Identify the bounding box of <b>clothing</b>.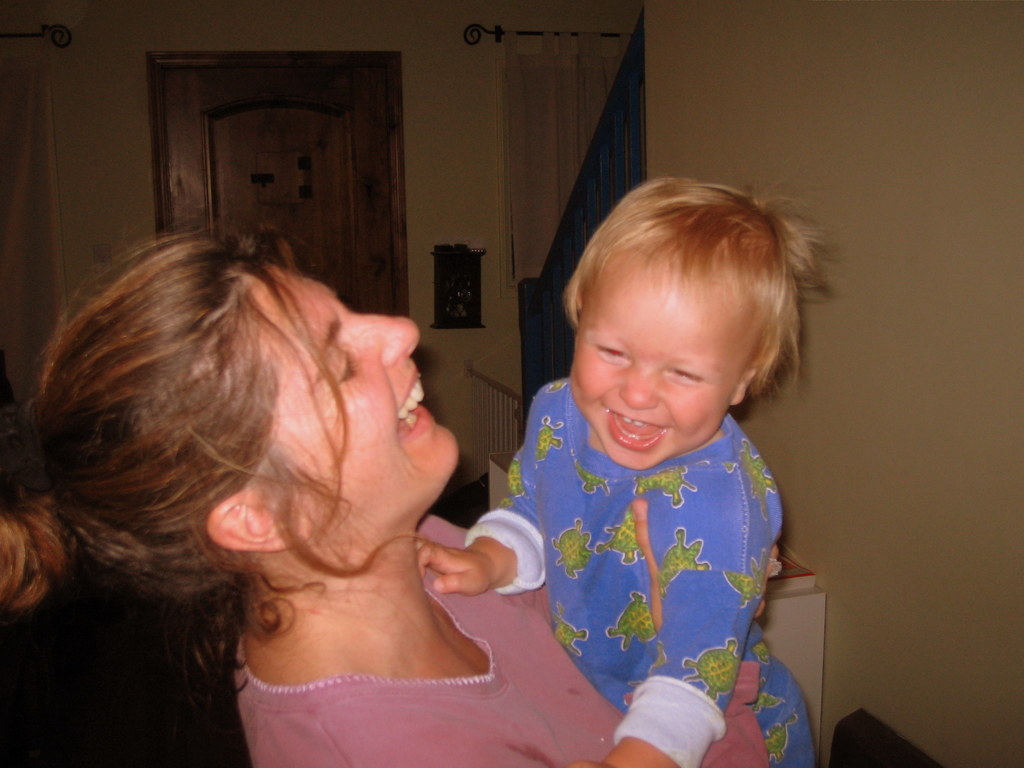
select_region(235, 508, 762, 767).
